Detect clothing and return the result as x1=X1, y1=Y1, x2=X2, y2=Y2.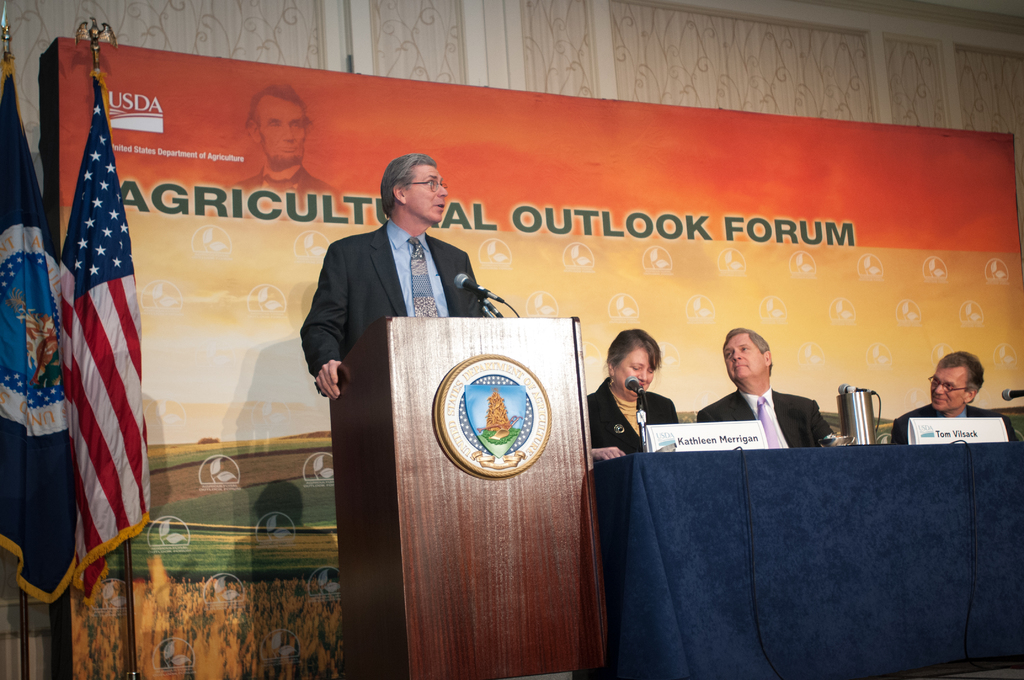
x1=296, y1=189, x2=504, y2=378.
